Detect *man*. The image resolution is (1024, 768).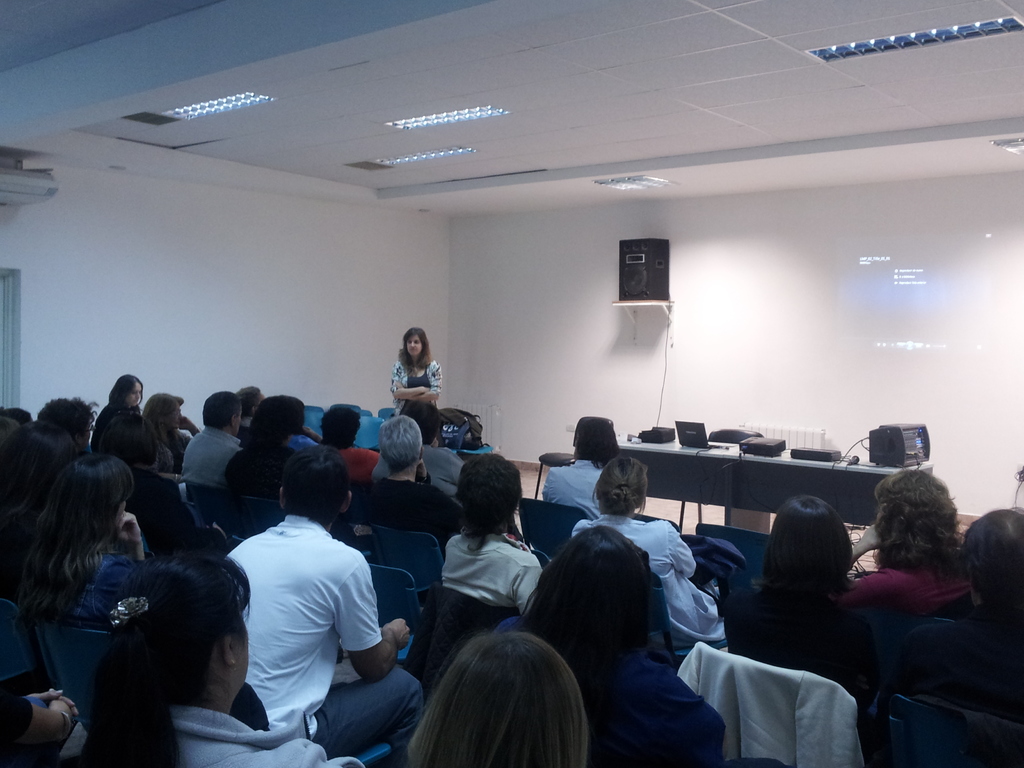
[181,390,244,479].
